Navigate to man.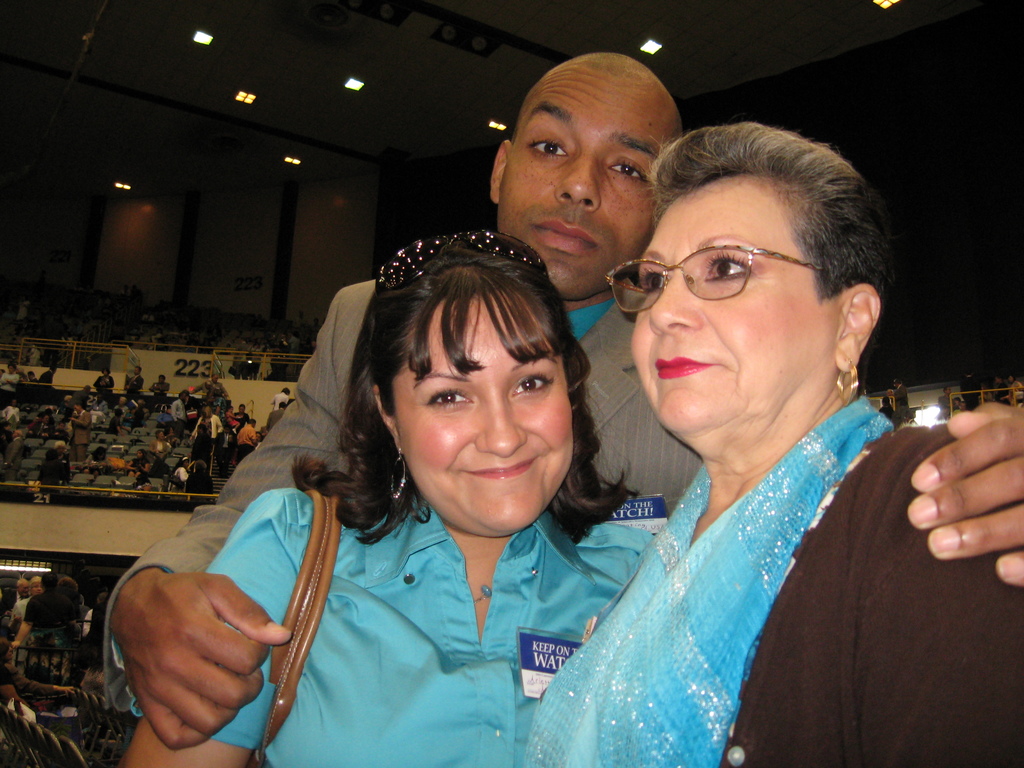
Navigation target: rect(44, 364, 58, 390).
